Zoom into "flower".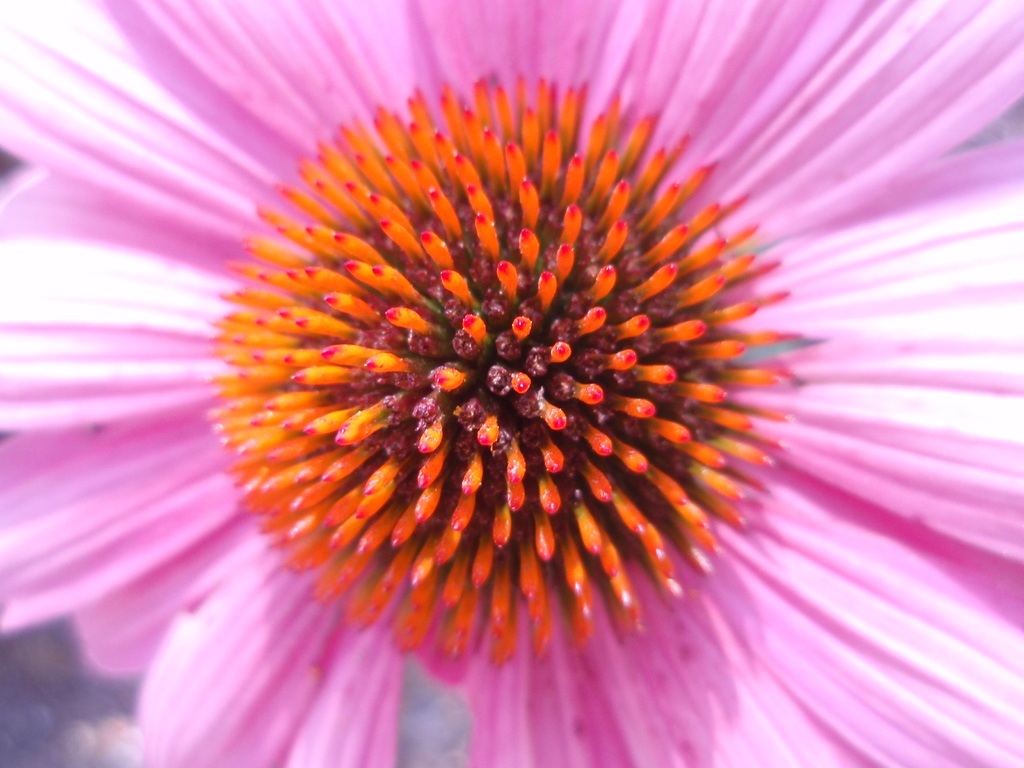
Zoom target: {"x1": 45, "y1": 25, "x2": 1023, "y2": 735}.
